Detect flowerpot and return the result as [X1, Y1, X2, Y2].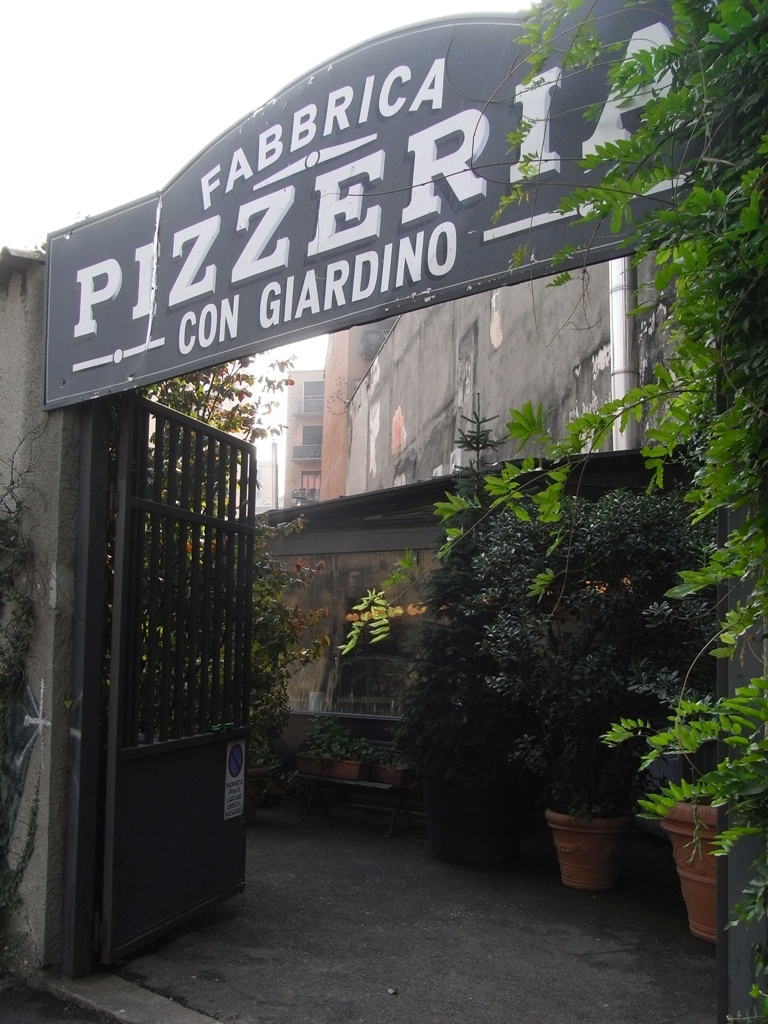
[243, 760, 277, 830].
